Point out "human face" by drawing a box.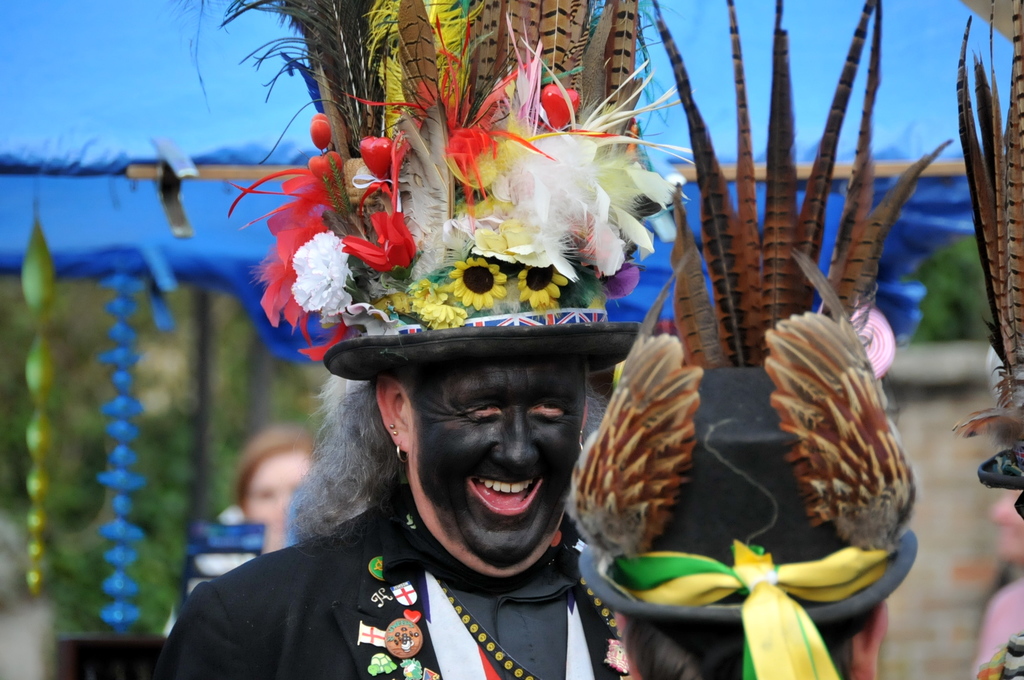
region(408, 362, 589, 571).
